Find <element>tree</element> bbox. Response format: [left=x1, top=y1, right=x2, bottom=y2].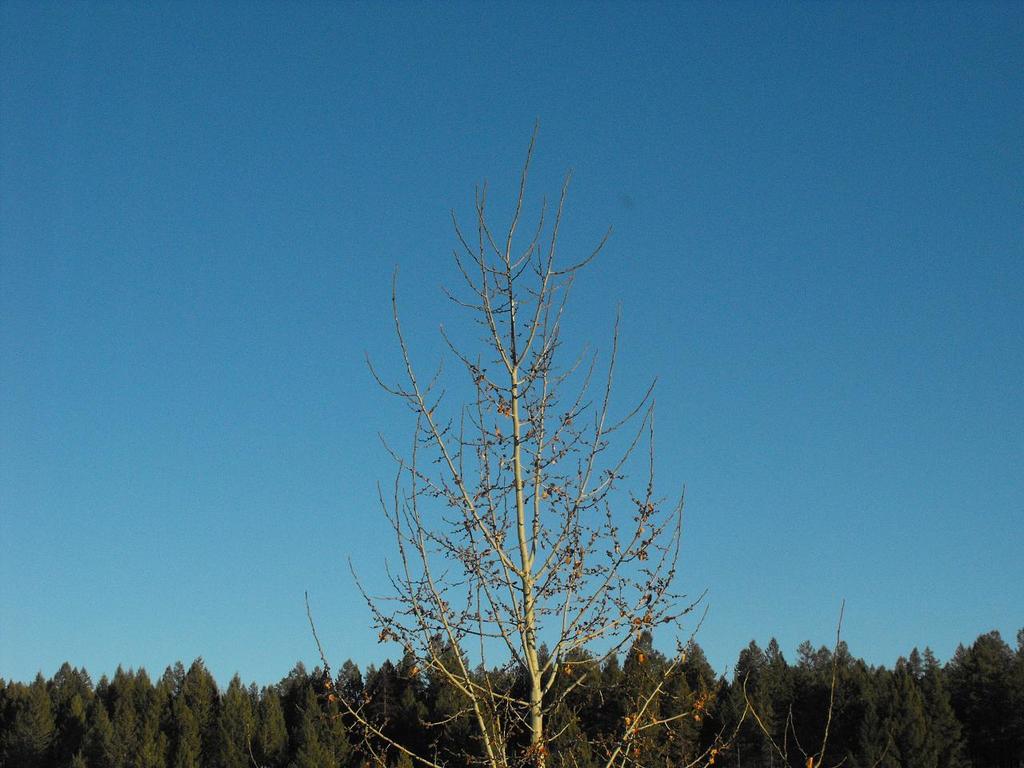
[left=80, top=680, right=128, bottom=767].
